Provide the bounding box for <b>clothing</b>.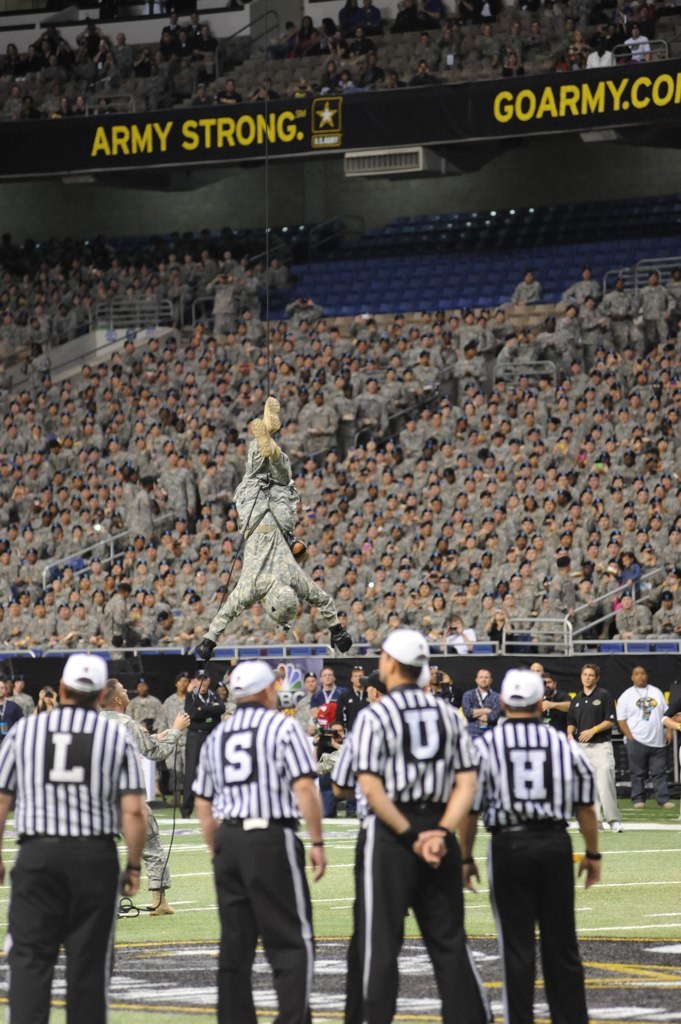
<region>448, 355, 483, 375</region>.
